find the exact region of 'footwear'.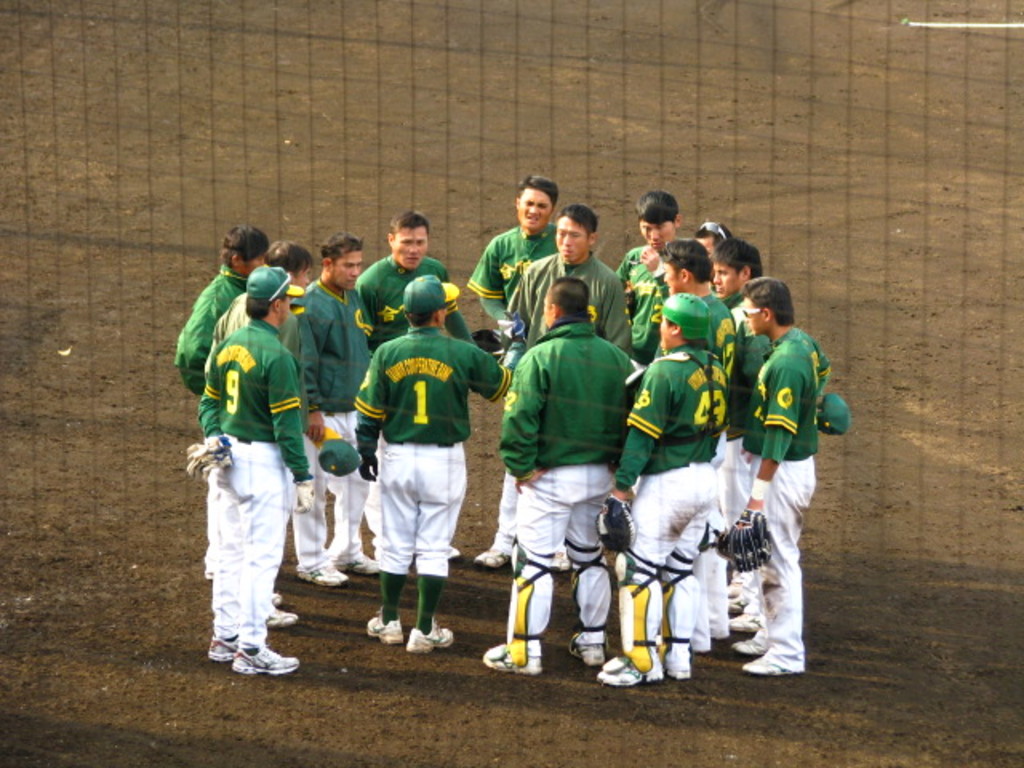
Exact region: <bbox>334, 555, 379, 574</bbox>.
